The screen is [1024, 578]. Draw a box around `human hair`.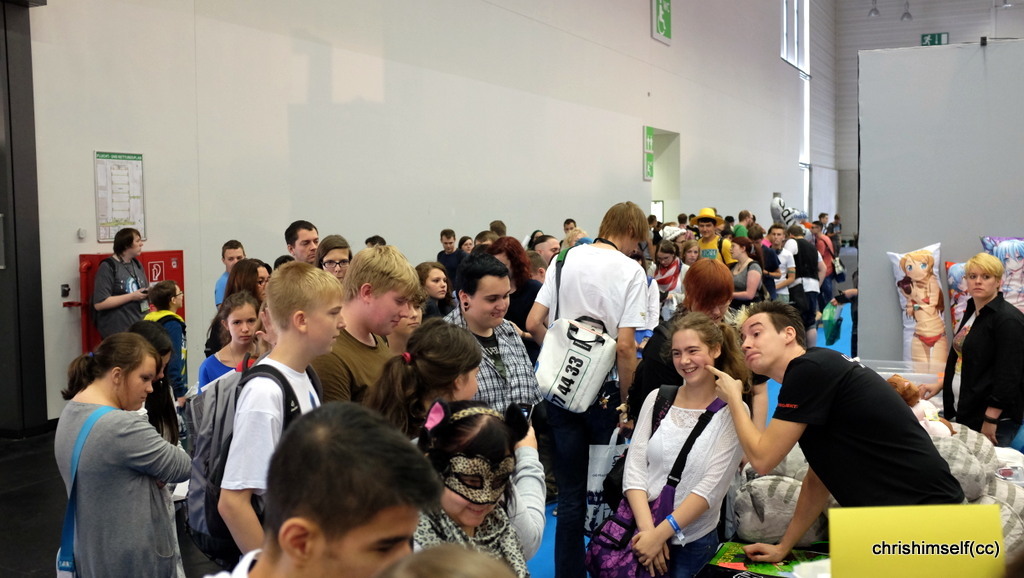
<box>490,236,534,283</box>.
